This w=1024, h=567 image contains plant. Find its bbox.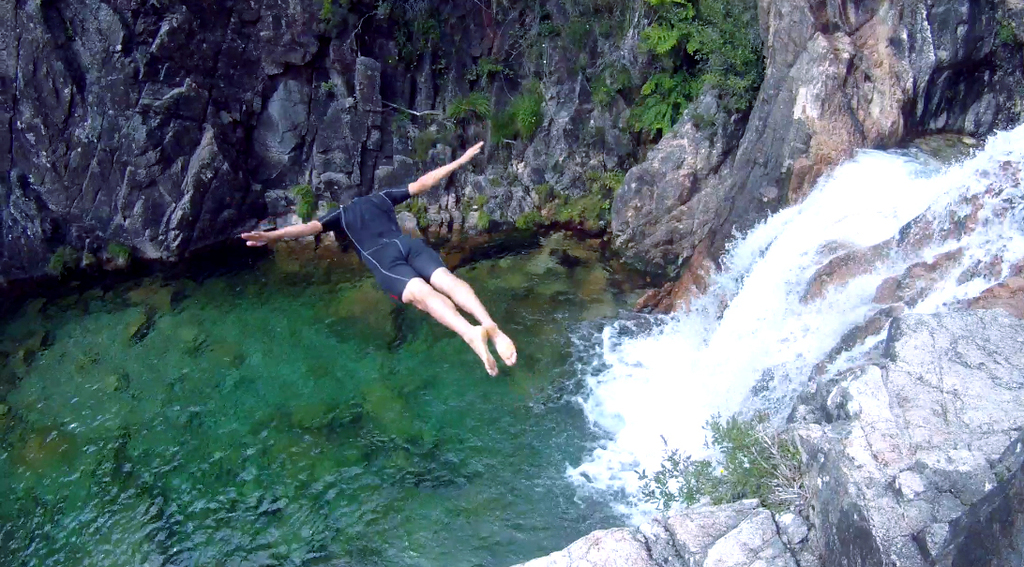
rect(477, 53, 517, 82).
